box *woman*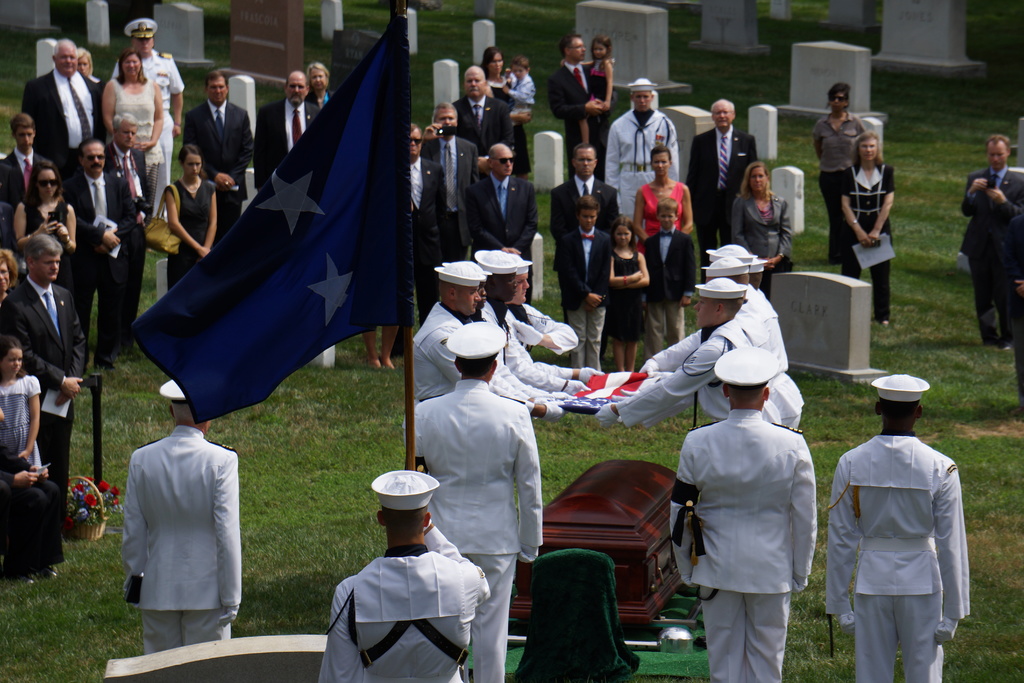
<box>481,47,536,177</box>
